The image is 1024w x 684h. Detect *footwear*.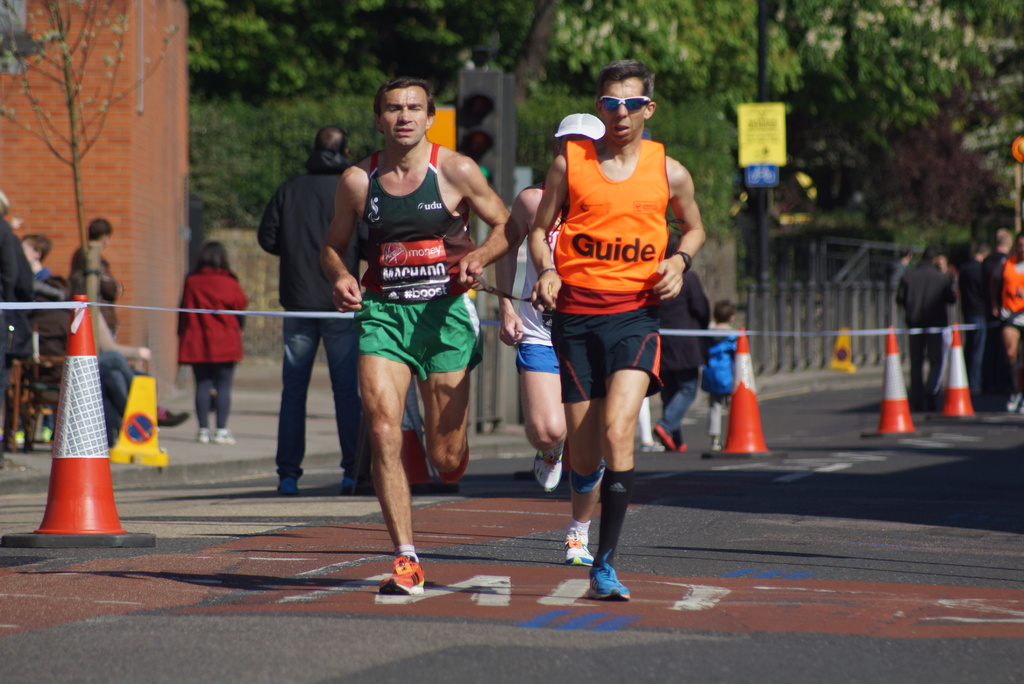
Detection: [1017,399,1023,411].
